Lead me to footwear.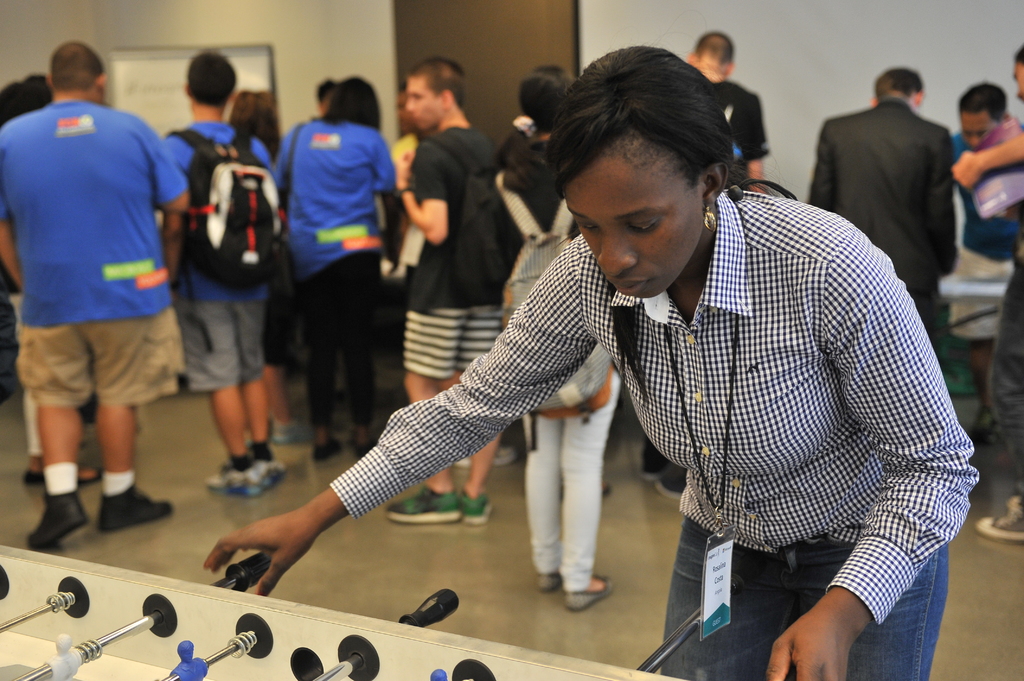
Lead to bbox(388, 478, 460, 515).
